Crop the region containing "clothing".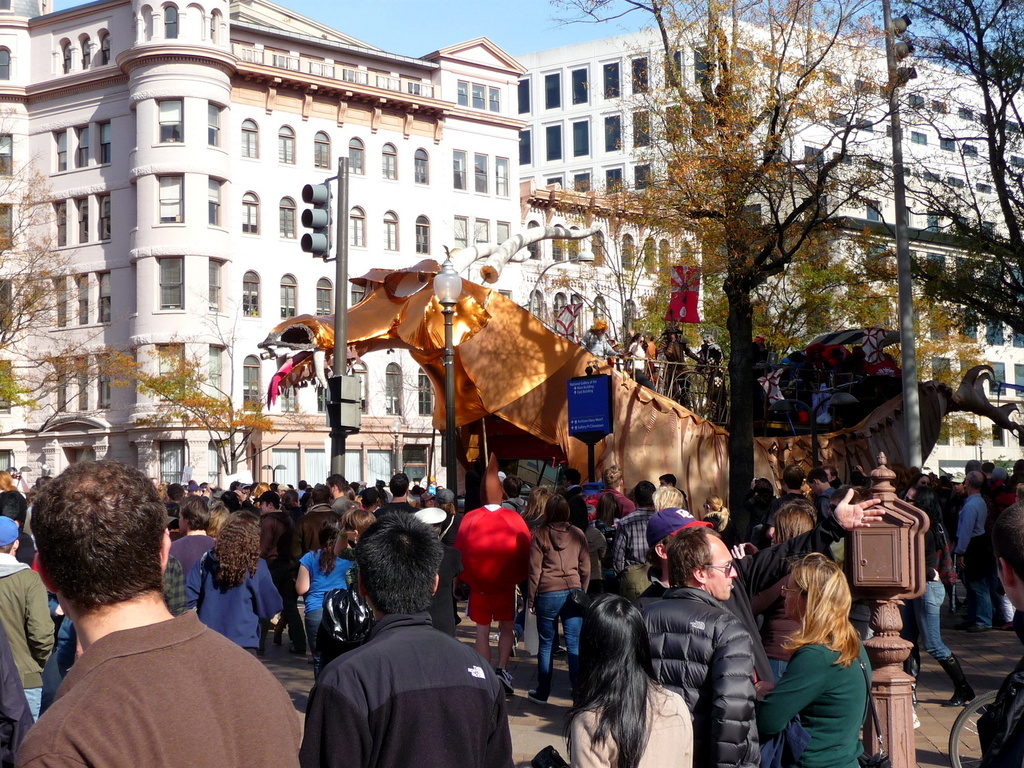
Crop region: [638, 340, 660, 368].
